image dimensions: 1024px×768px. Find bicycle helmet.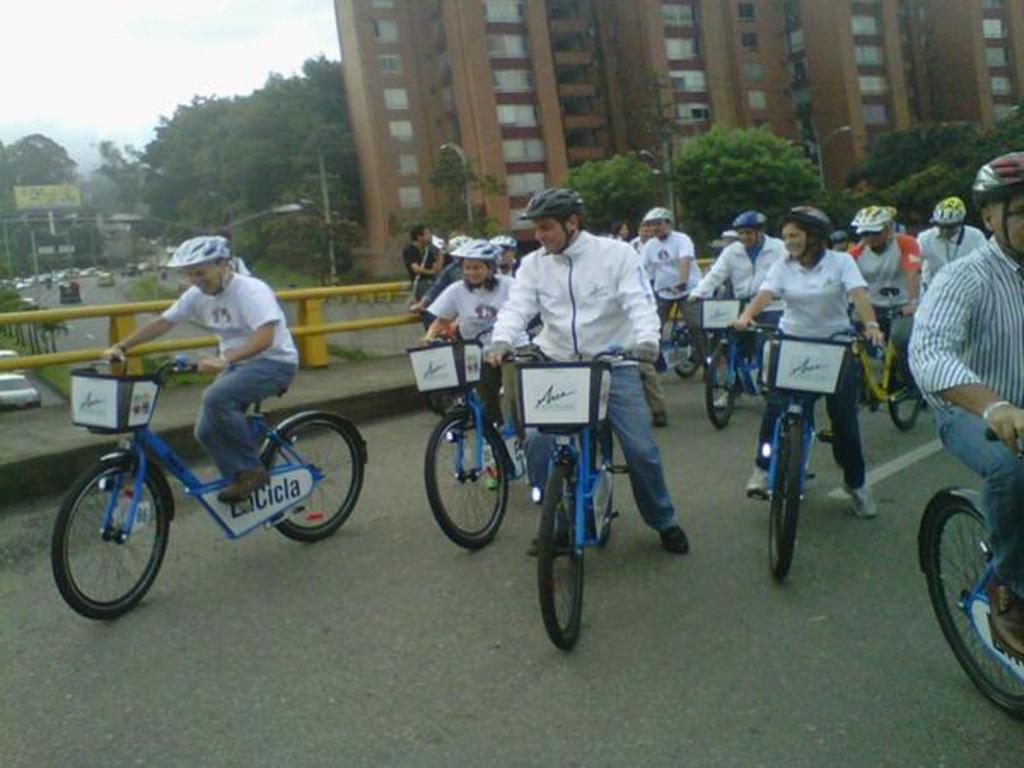
Rect(640, 205, 681, 224).
